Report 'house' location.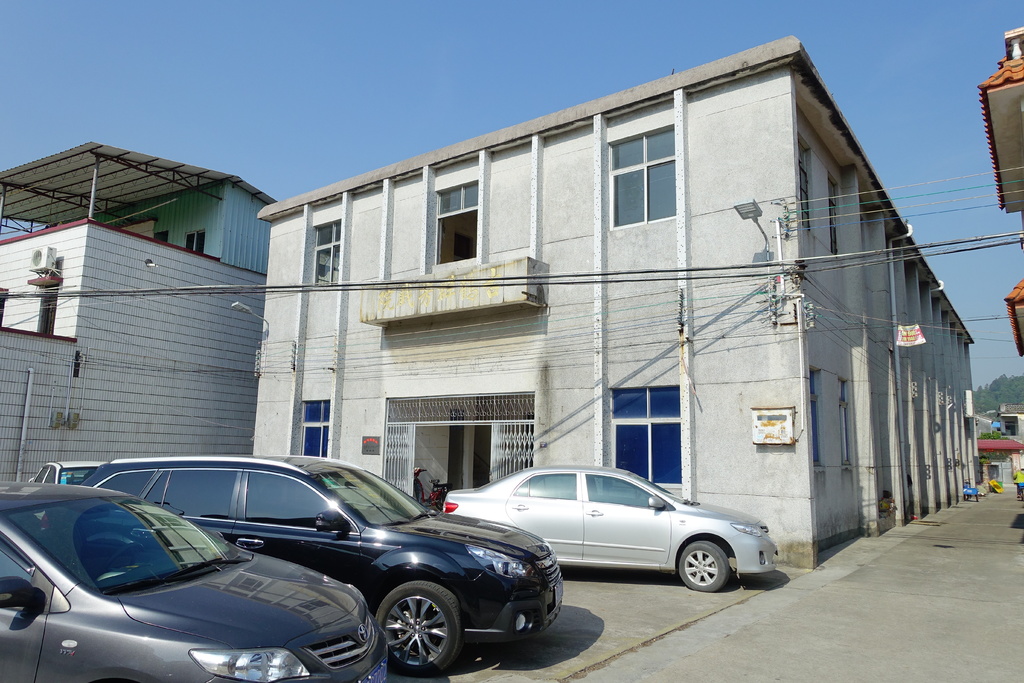
Report: (x1=225, y1=45, x2=973, y2=557).
